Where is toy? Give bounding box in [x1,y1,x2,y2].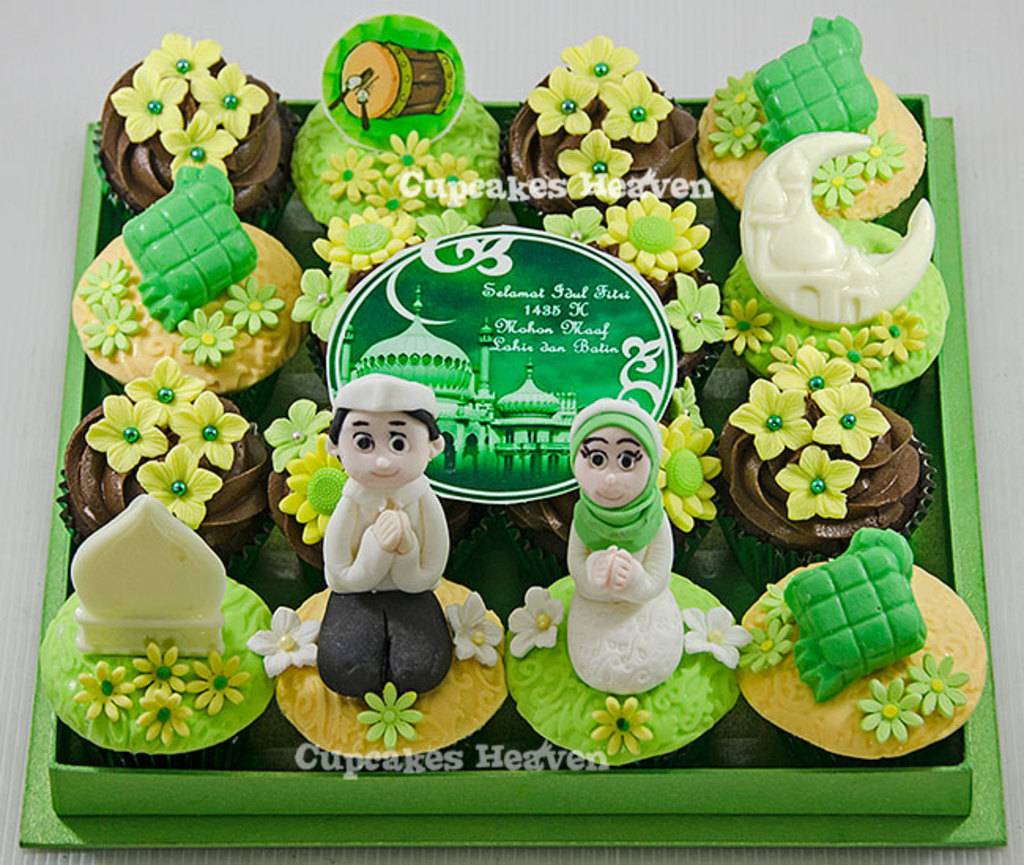
[564,395,685,696].
